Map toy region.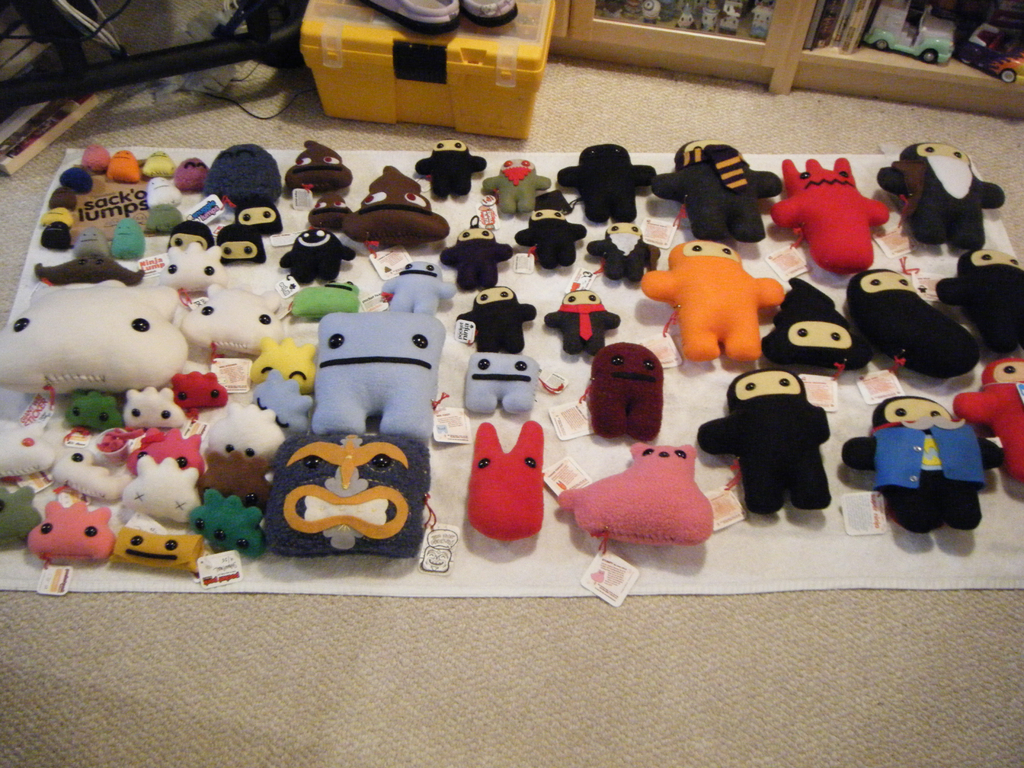
Mapped to <bbox>170, 157, 209, 191</bbox>.
